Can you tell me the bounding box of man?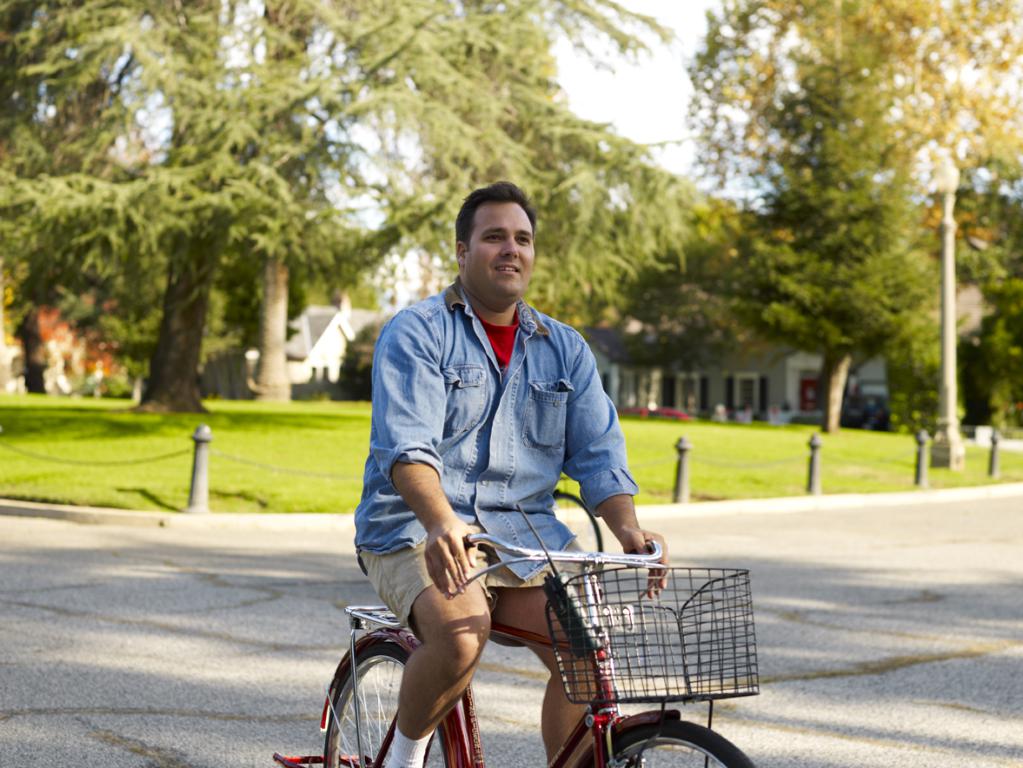
<region>351, 181, 670, 767</region>.
